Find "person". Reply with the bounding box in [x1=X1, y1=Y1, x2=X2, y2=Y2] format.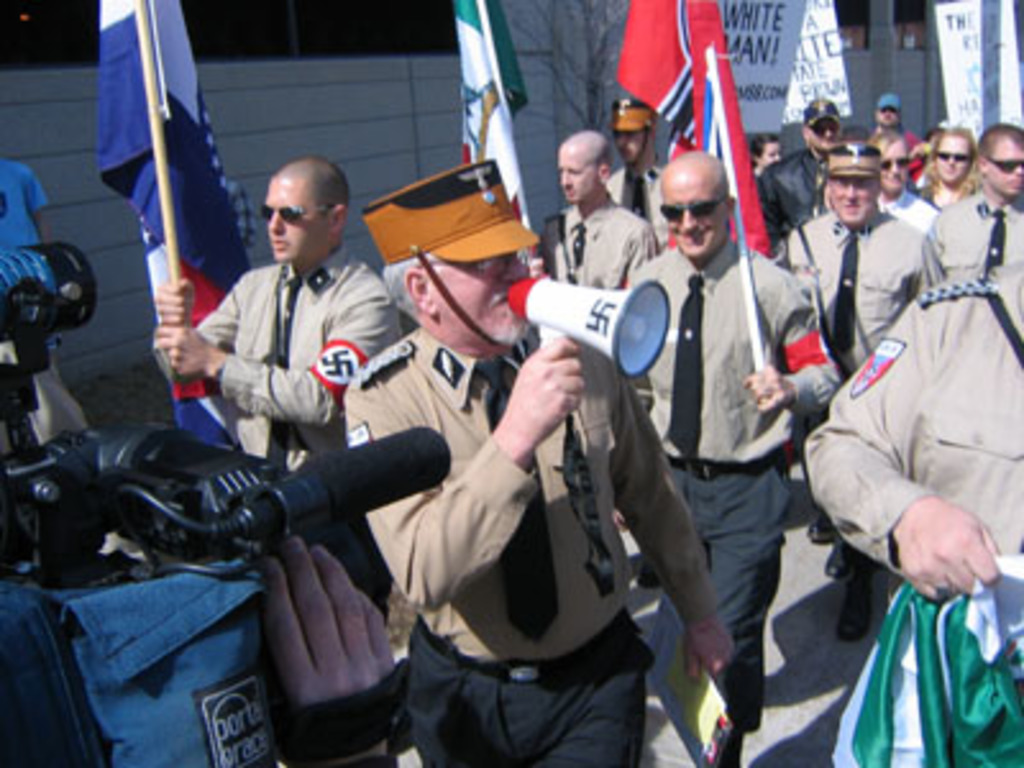
[x1=338, y1=159, x2=742, y2=765].
